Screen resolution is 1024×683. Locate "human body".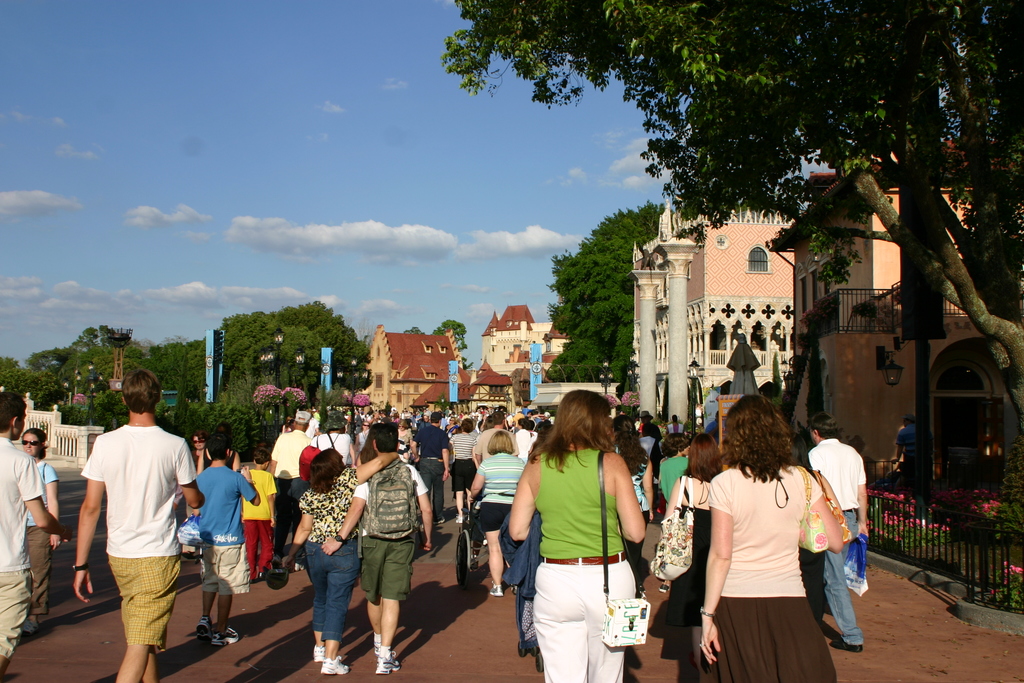
detection(444, 418, 456, 434).
